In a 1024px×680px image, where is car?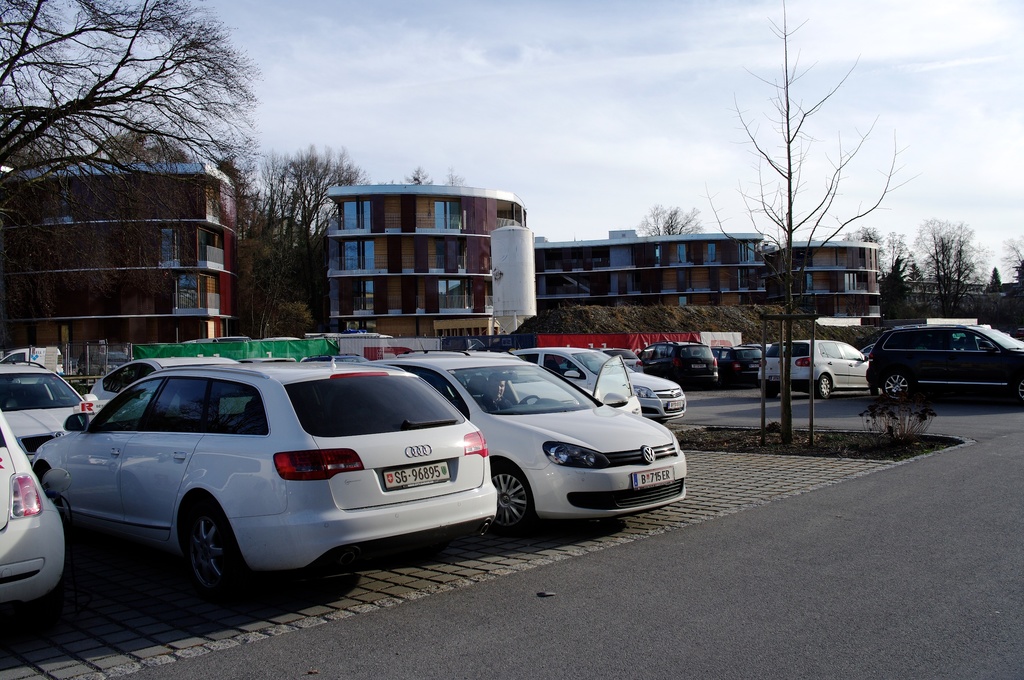
detection(396, 345, 591, 404).
